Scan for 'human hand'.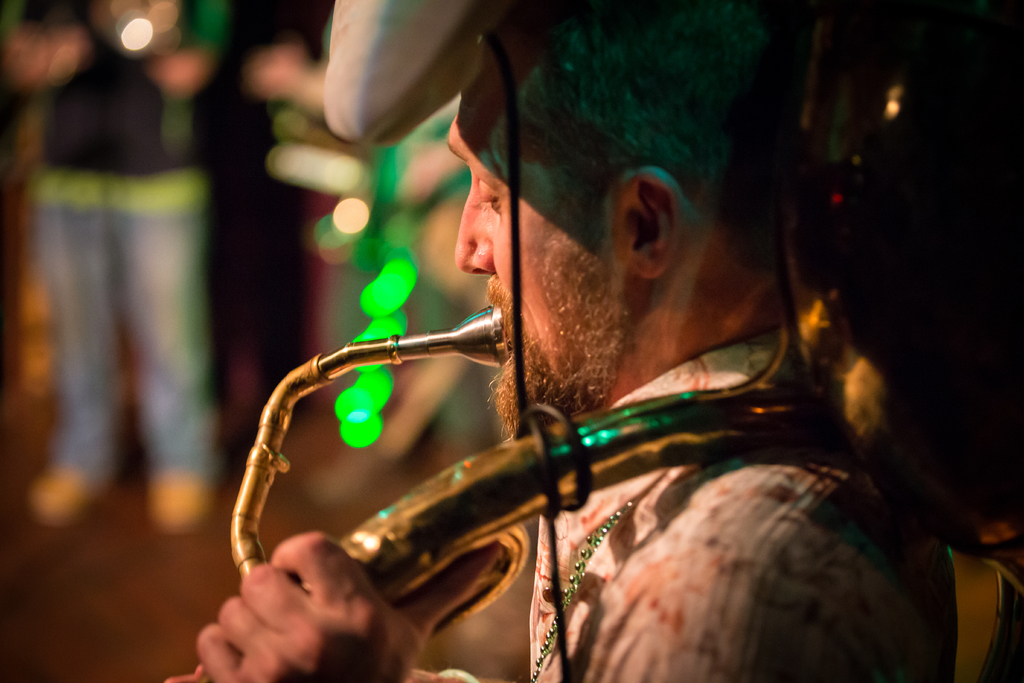
Scan result: 145, 48, 216, 99.
